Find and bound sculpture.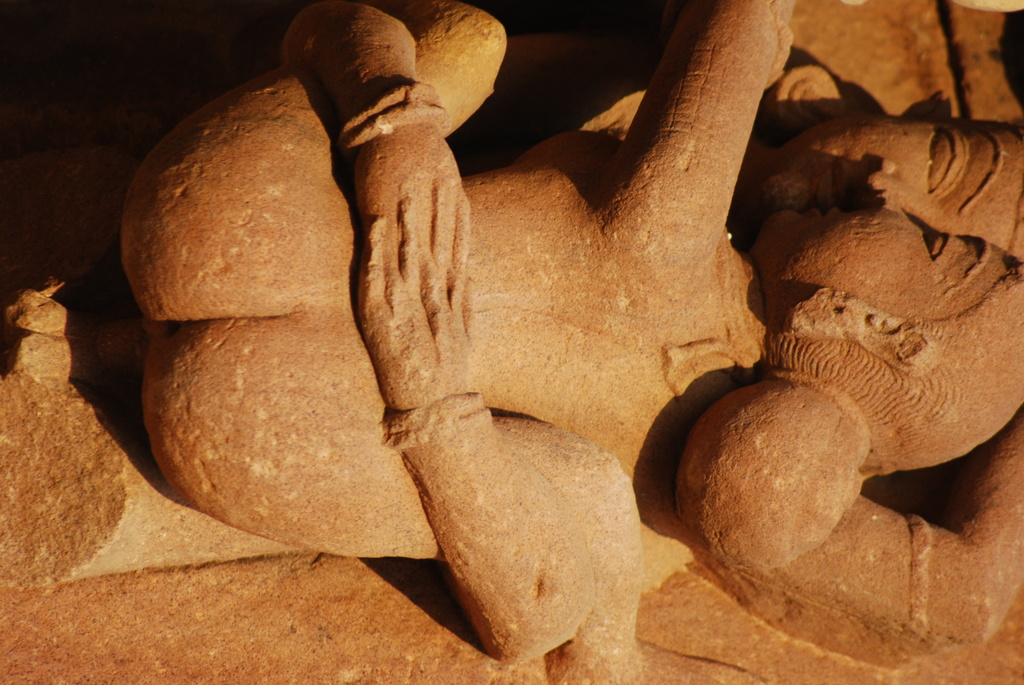
Bound: box=[0, 0, 1020, 684].
